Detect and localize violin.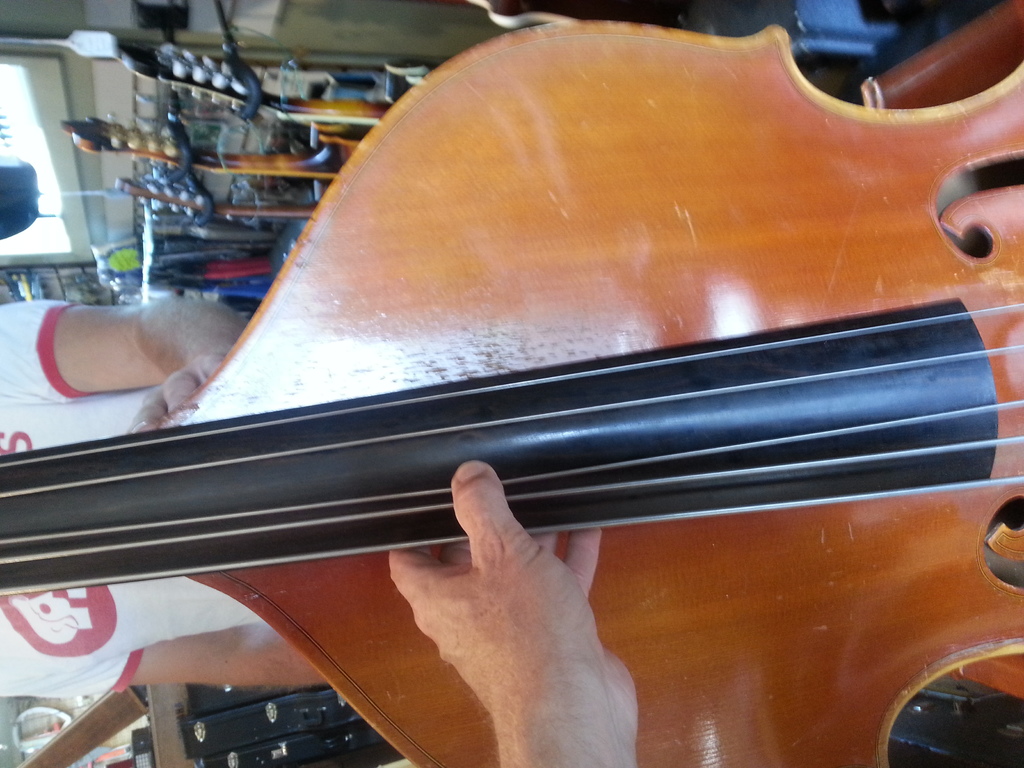
Localized at x1=60, y1=114, x2=369, y2=187.
